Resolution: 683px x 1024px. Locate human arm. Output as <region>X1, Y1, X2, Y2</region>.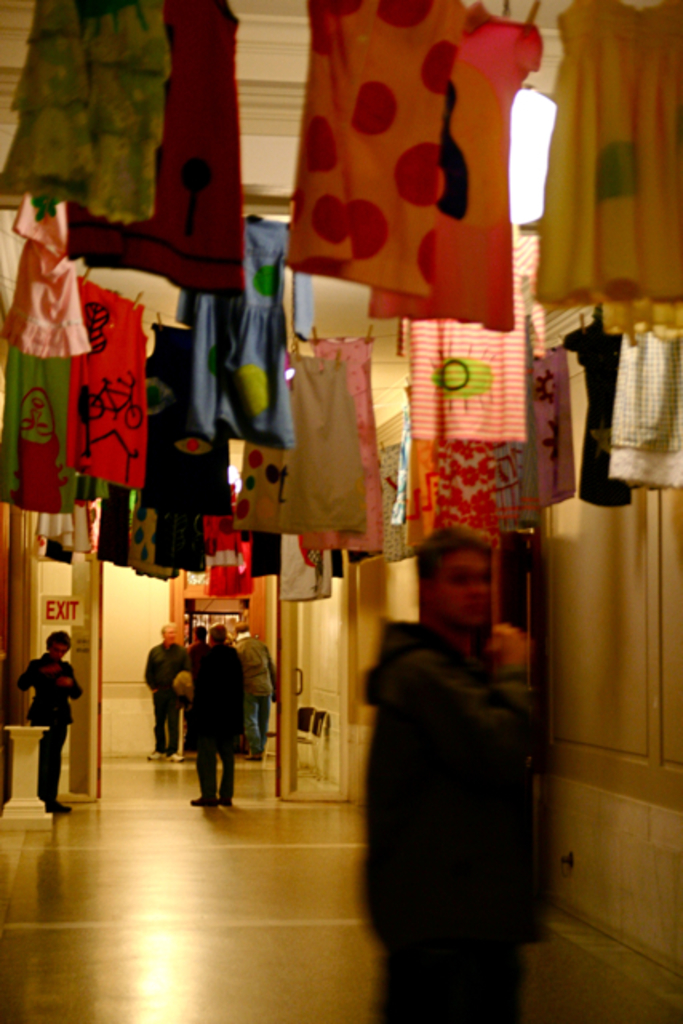
<region>269, 645, 277, 699</region>.
